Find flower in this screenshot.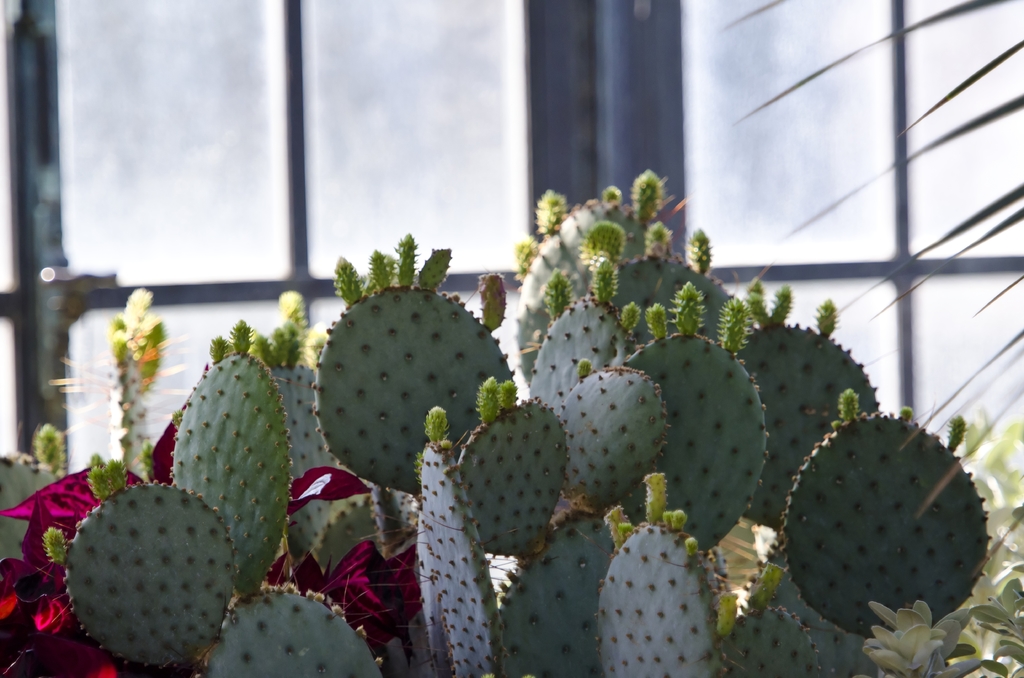
The bounding box for flower is x1=0, y1=364, x2=429, y2=677.
